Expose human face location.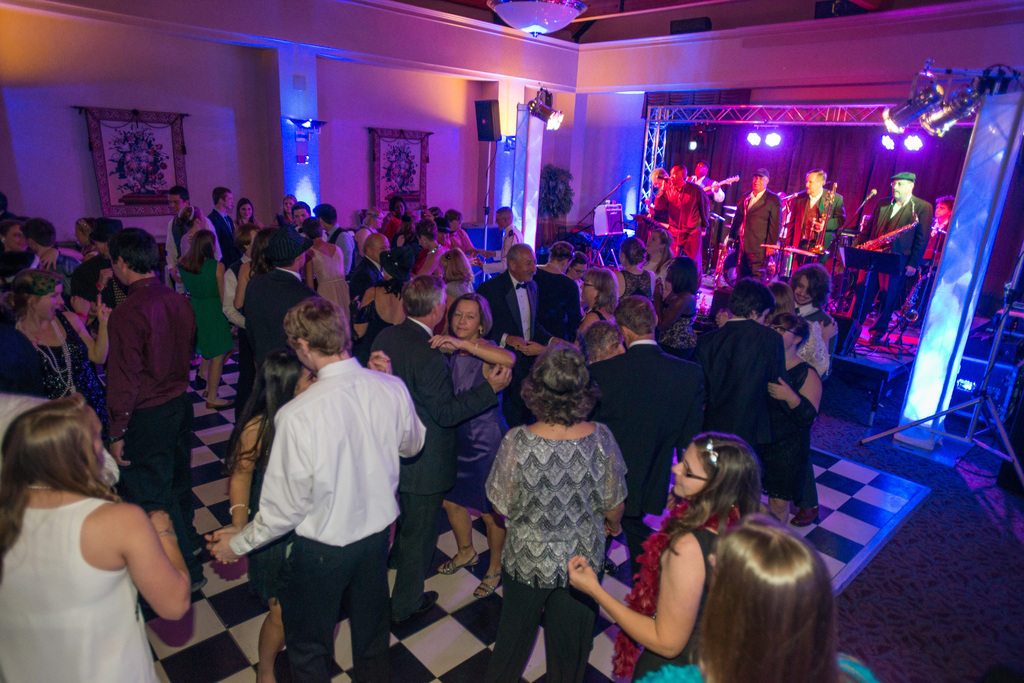
Exposed at region(1, 222, 27, 248).
